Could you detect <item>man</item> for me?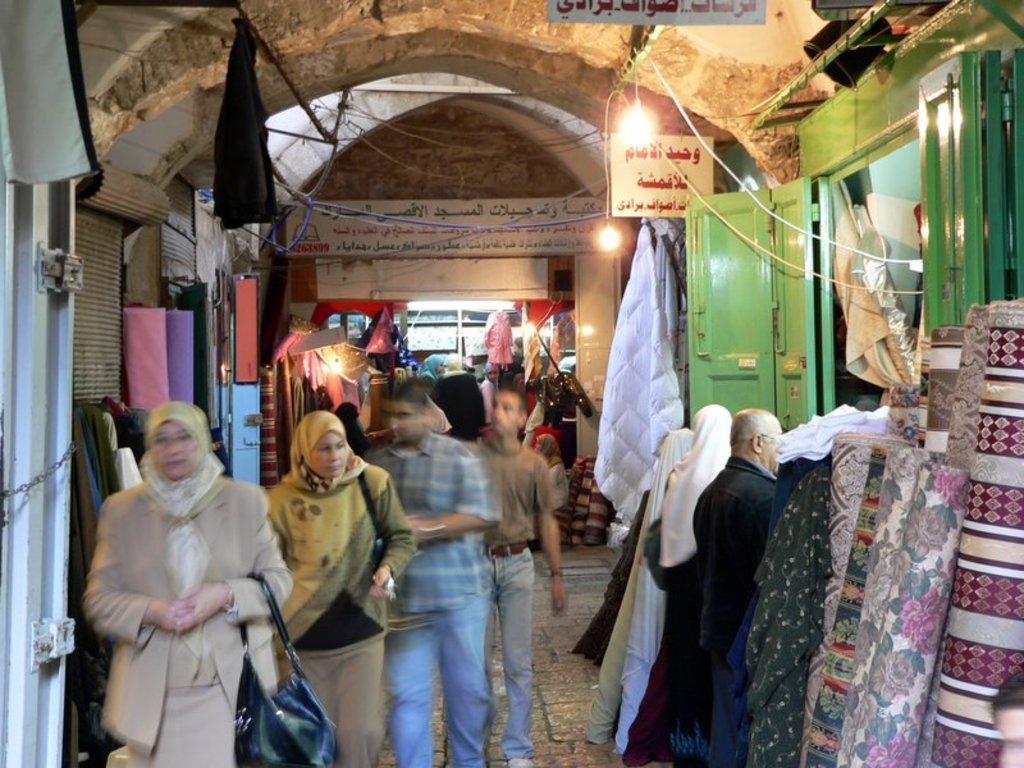
Detection result: bbox(467, 388, 568, 767).
